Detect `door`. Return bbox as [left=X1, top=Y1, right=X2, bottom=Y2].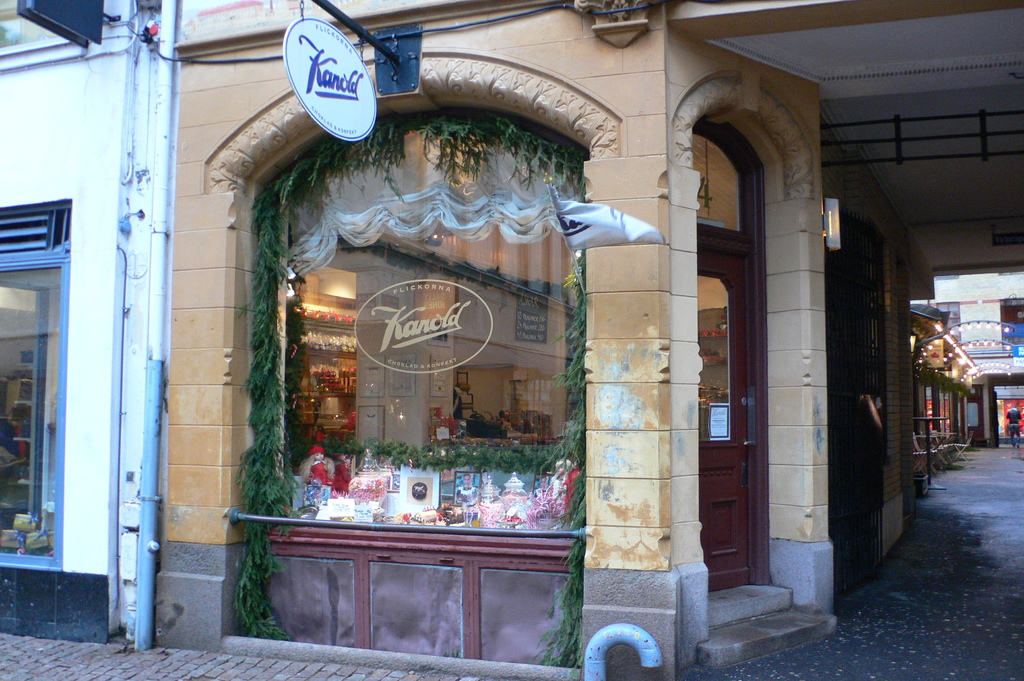
[left=704, top=272, right=776, bottom=600].
